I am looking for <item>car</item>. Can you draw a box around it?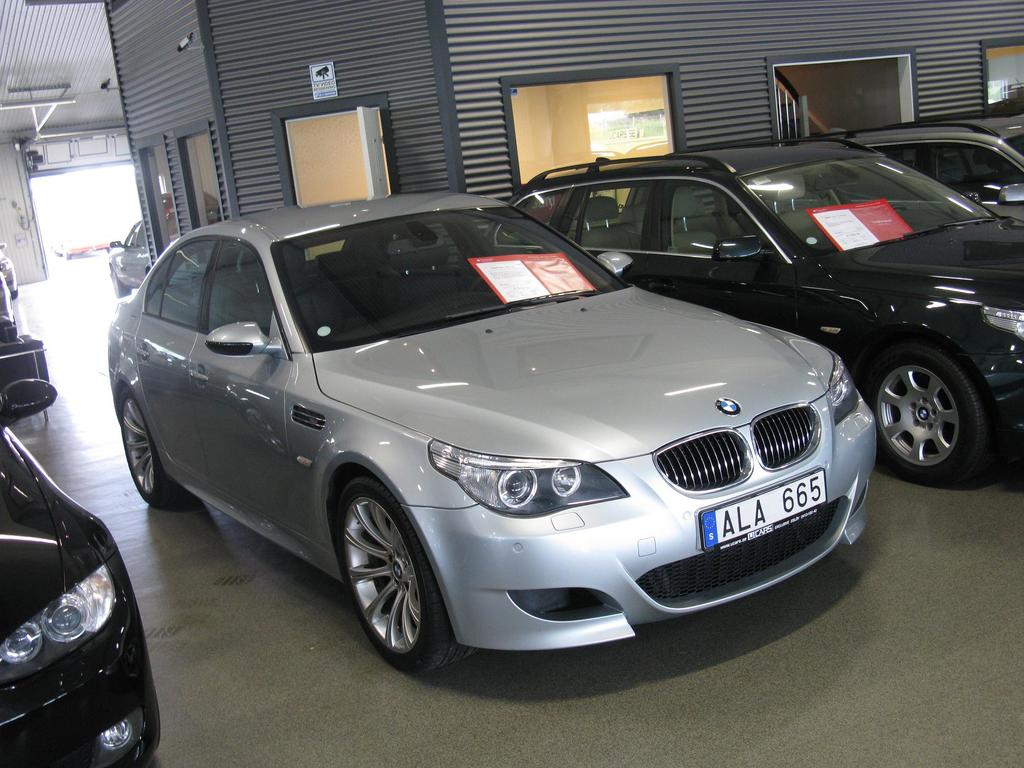
Sure, the bounding box is 106,216,149,294.
